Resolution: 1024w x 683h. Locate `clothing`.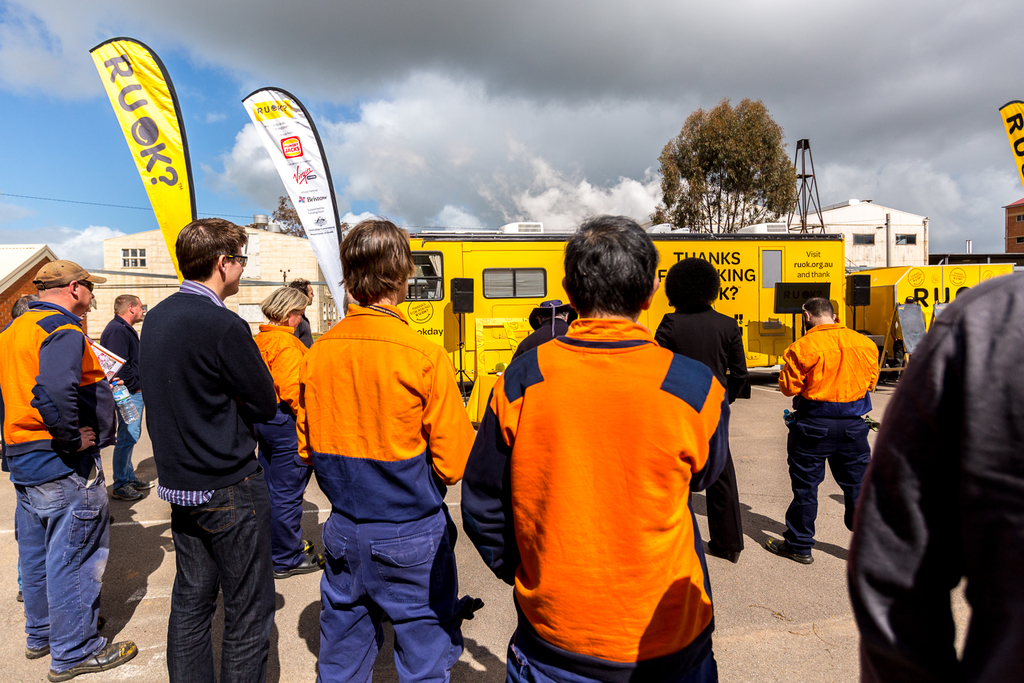
499,288,736,669.
